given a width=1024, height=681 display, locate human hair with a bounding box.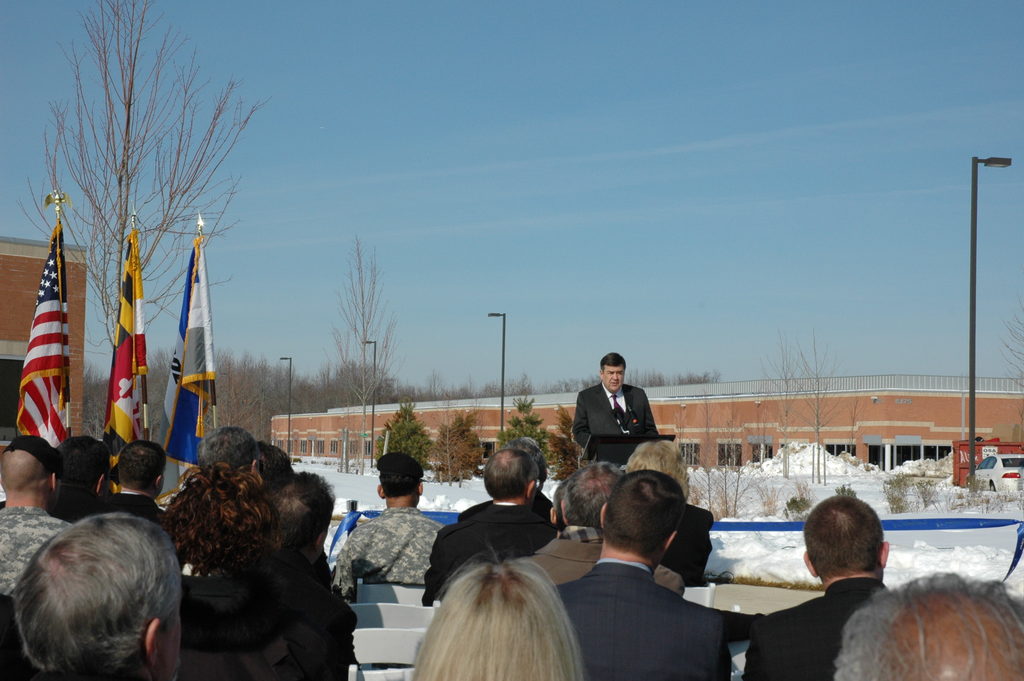
Located: crop(480, 448, 538, 502).
